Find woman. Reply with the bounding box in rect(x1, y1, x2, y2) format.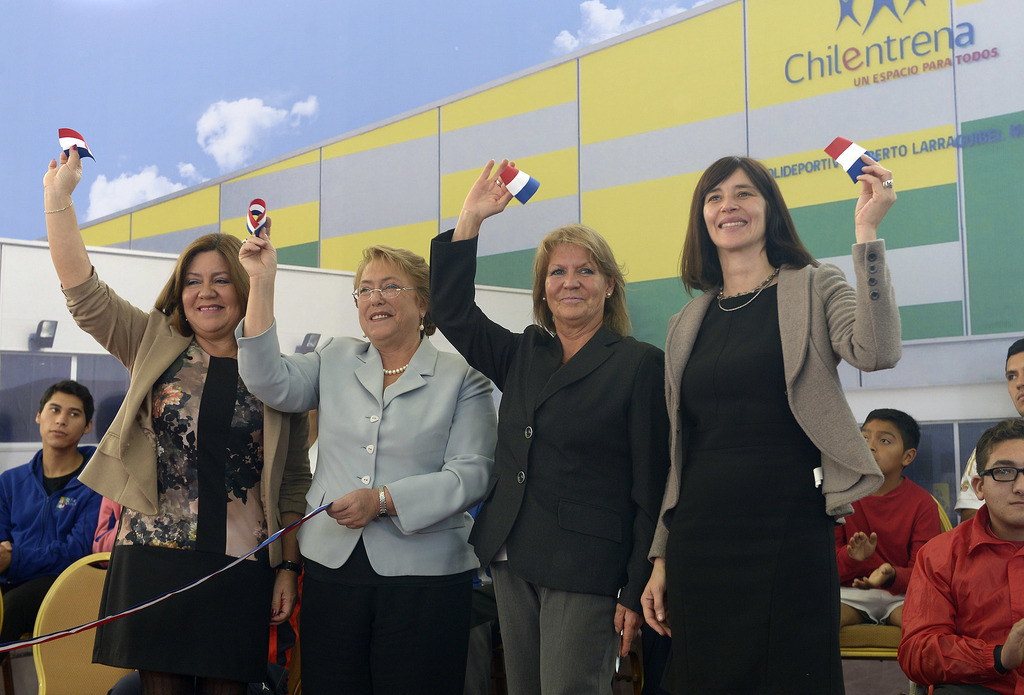
rect(38, 140, 312, 694).
